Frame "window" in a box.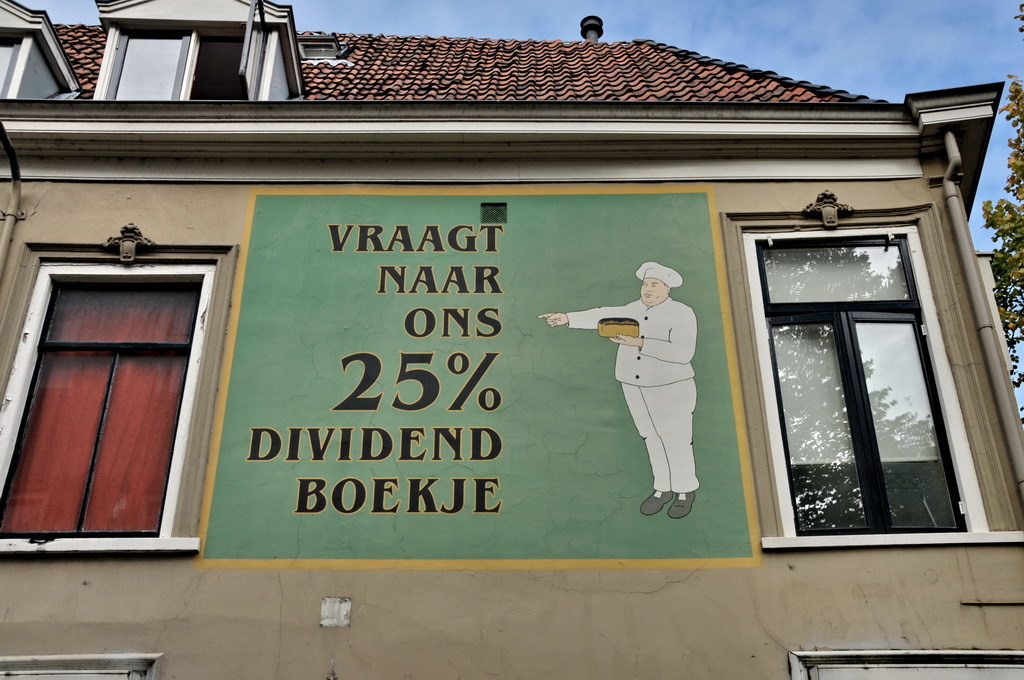
<region>296, 39, 337, 55</region>.
